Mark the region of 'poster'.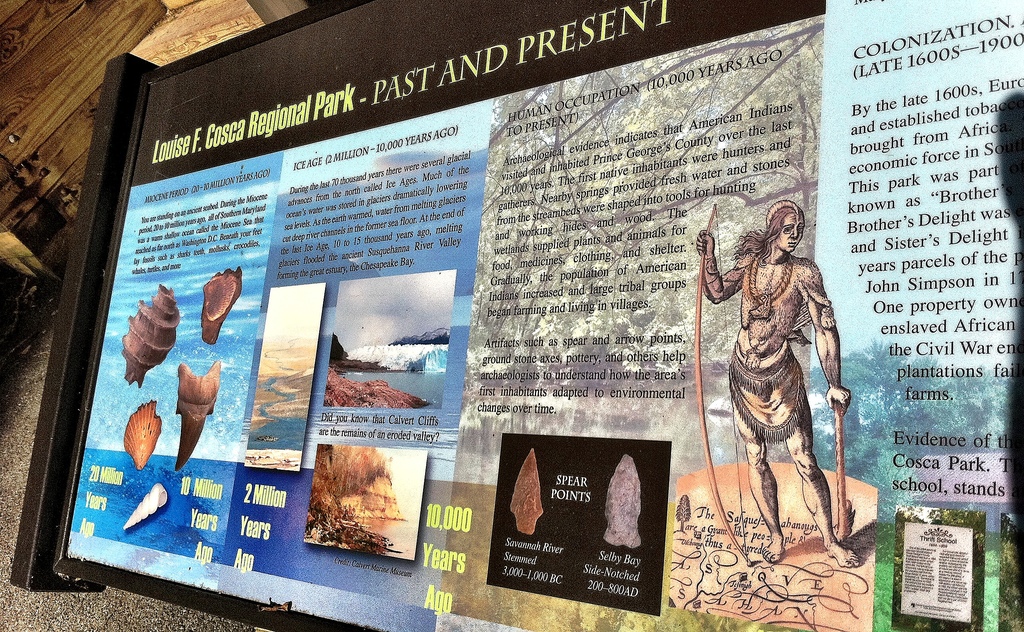
Region: 60, 0, 1023, 631.
